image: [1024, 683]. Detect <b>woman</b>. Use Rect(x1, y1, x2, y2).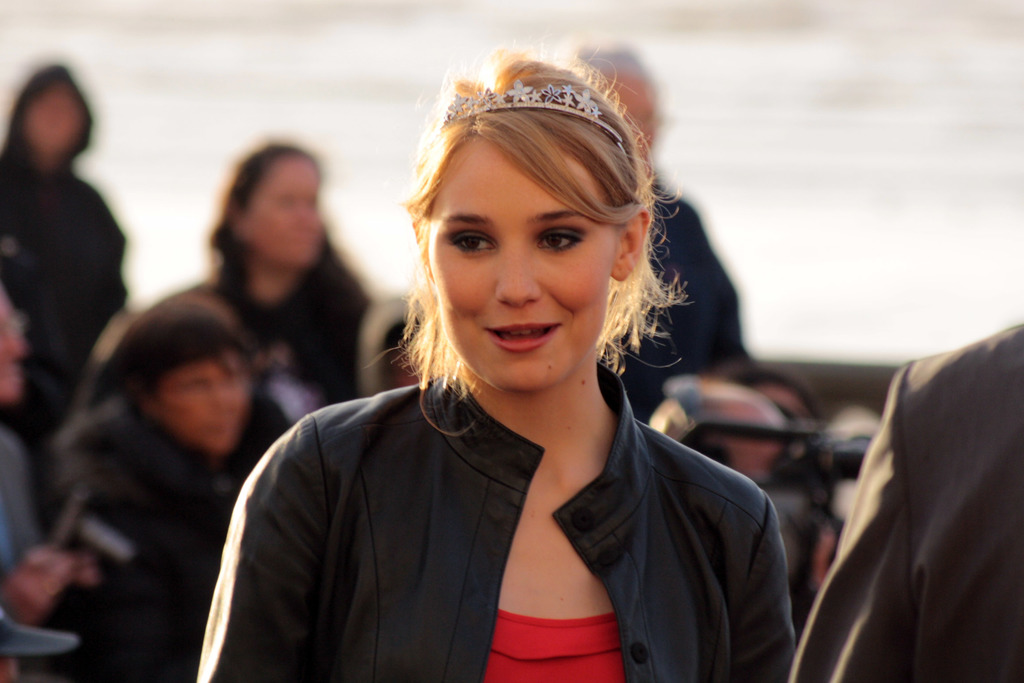
Rect(19, 290, 289, 682).
